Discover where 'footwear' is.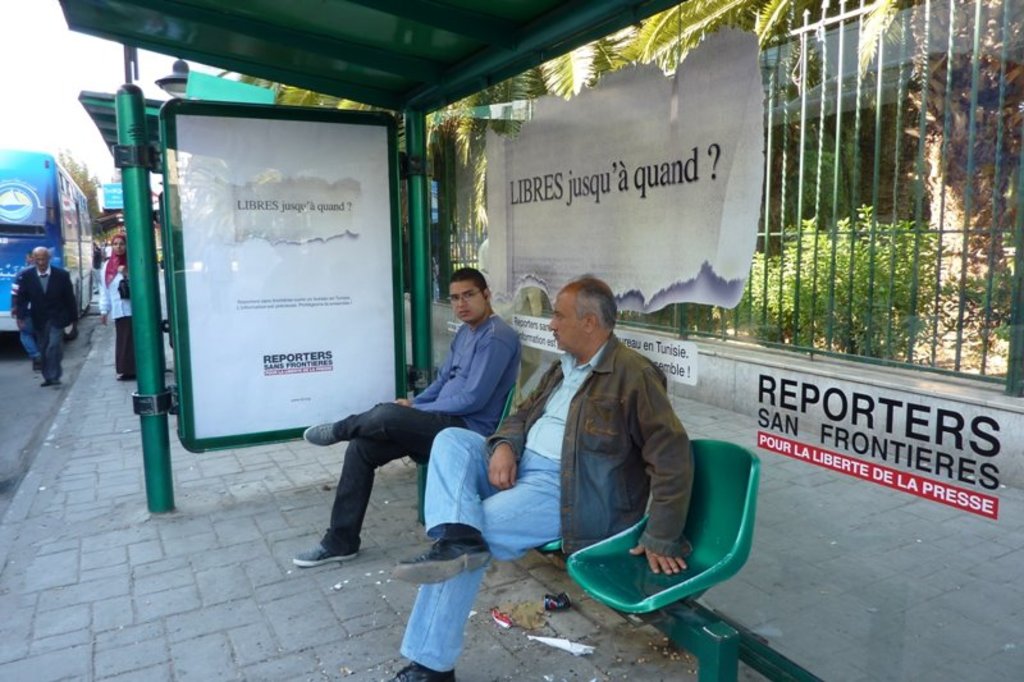
Discovered at 312 417 351 445.
